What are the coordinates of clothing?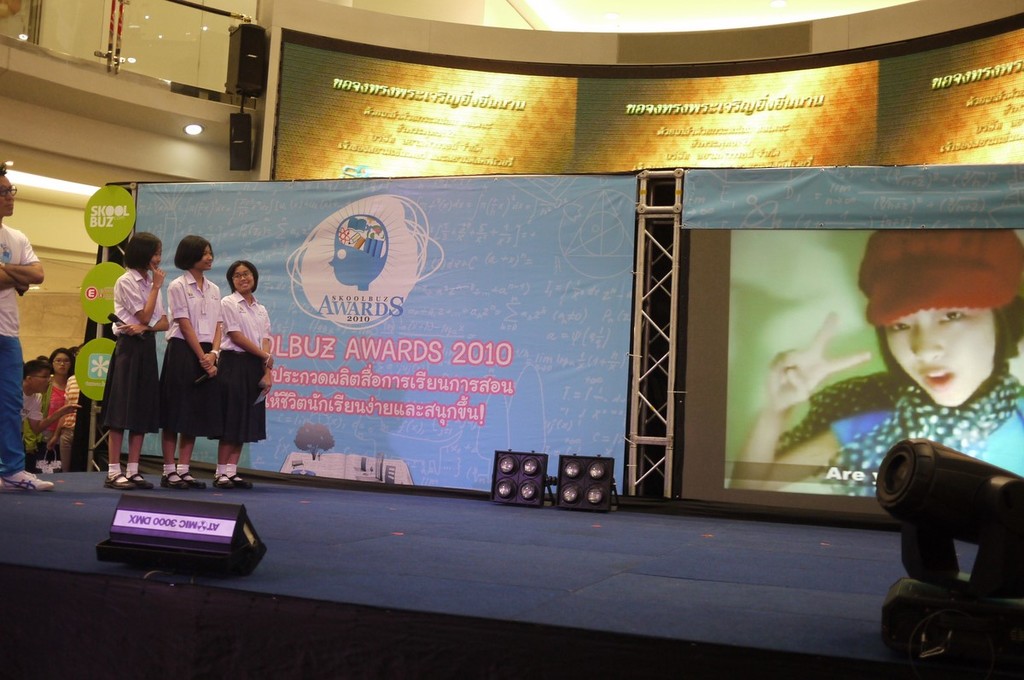
[780, 362, 1023, 497].
